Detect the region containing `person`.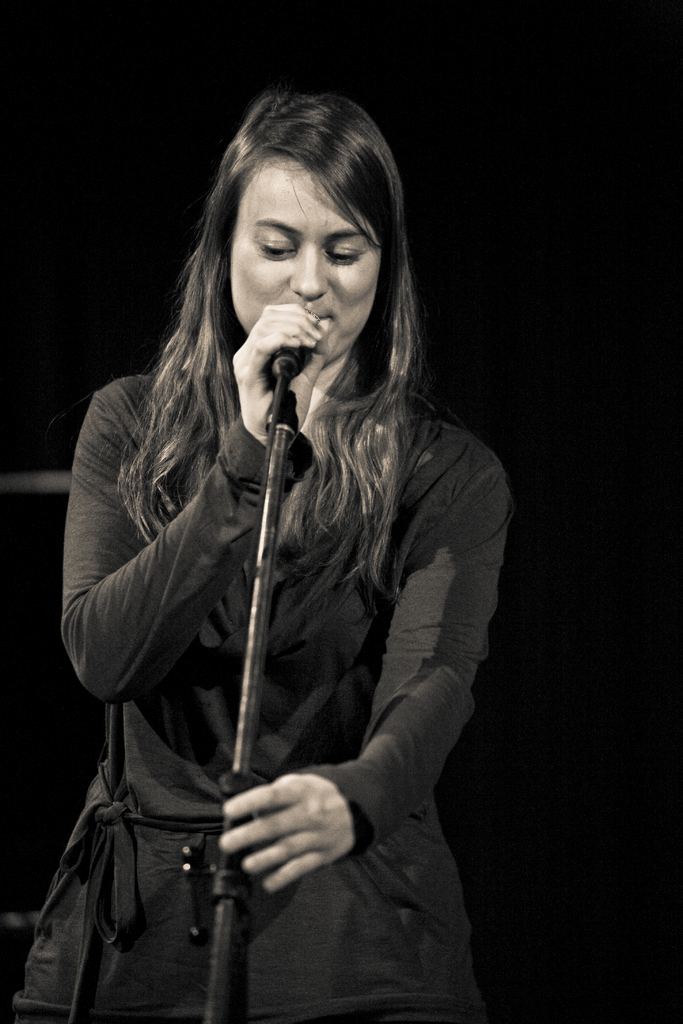
bbox(0, 82, 508, 1023).
